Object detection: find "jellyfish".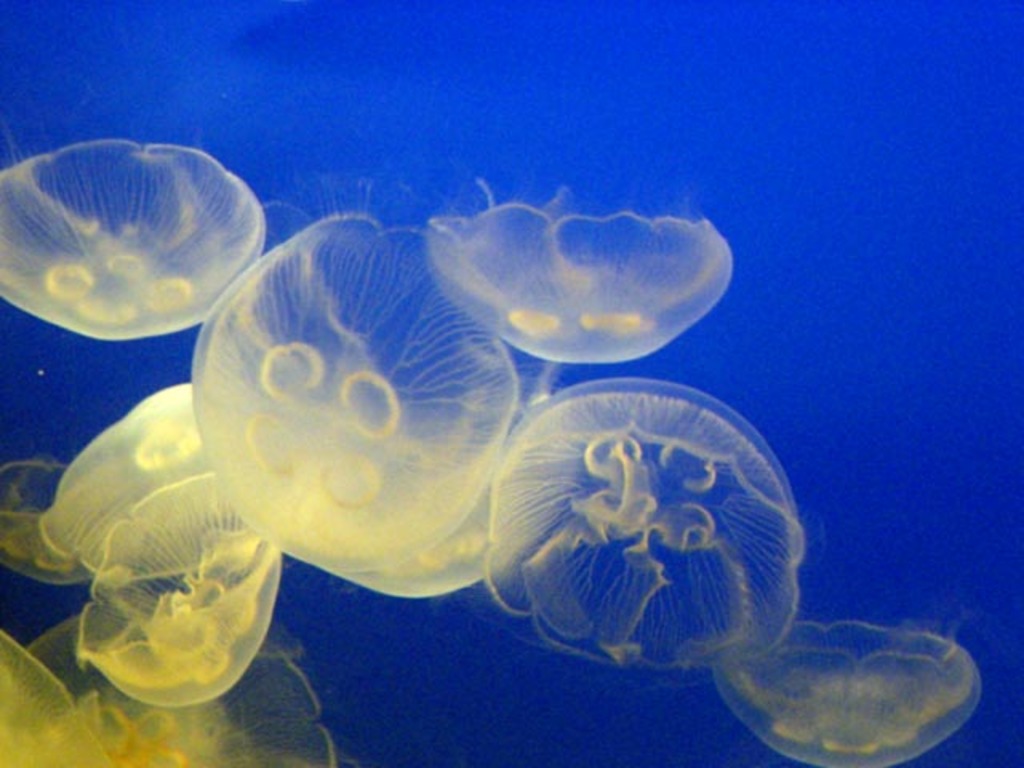
{"x1": 184, "y1": 206, "x2": 517, "y2": 566}.
